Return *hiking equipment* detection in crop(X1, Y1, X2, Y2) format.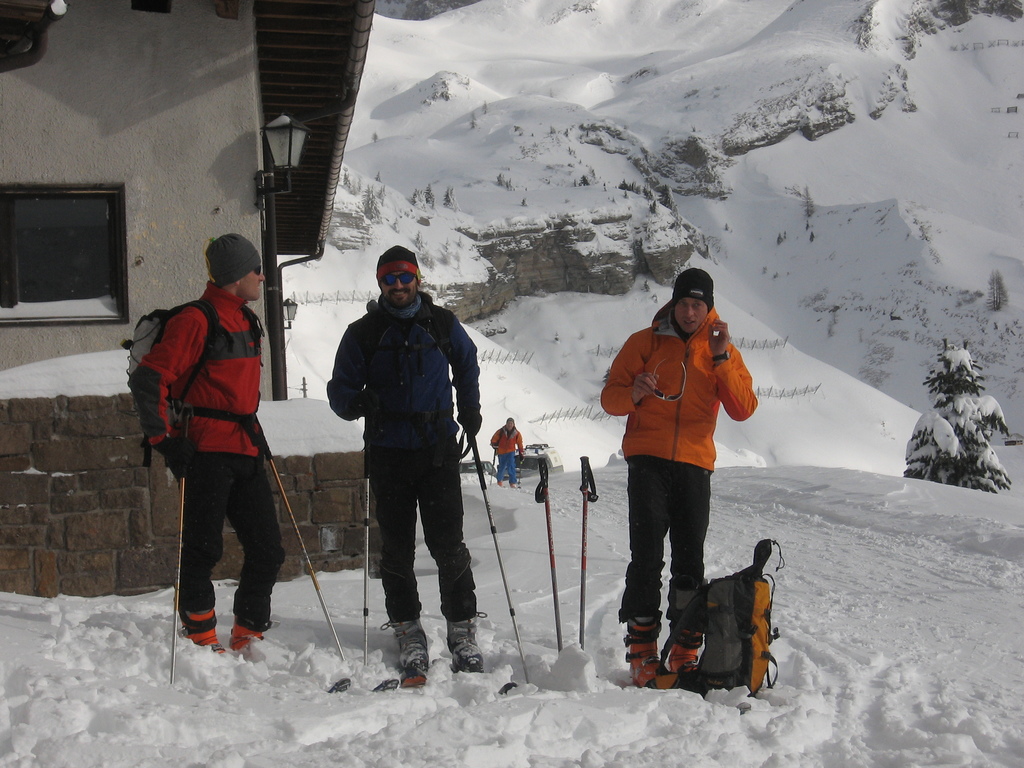
crop(116, 298, 264, 468).
